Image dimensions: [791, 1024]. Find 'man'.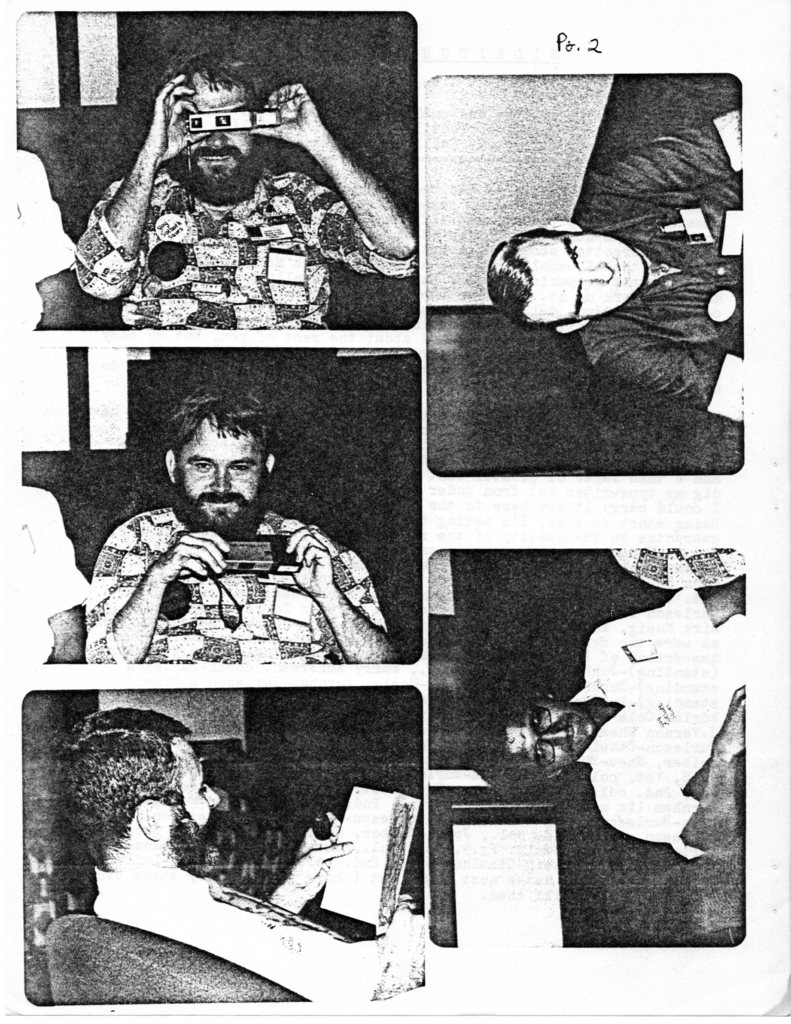
<box>72,405,406,696</box>.
